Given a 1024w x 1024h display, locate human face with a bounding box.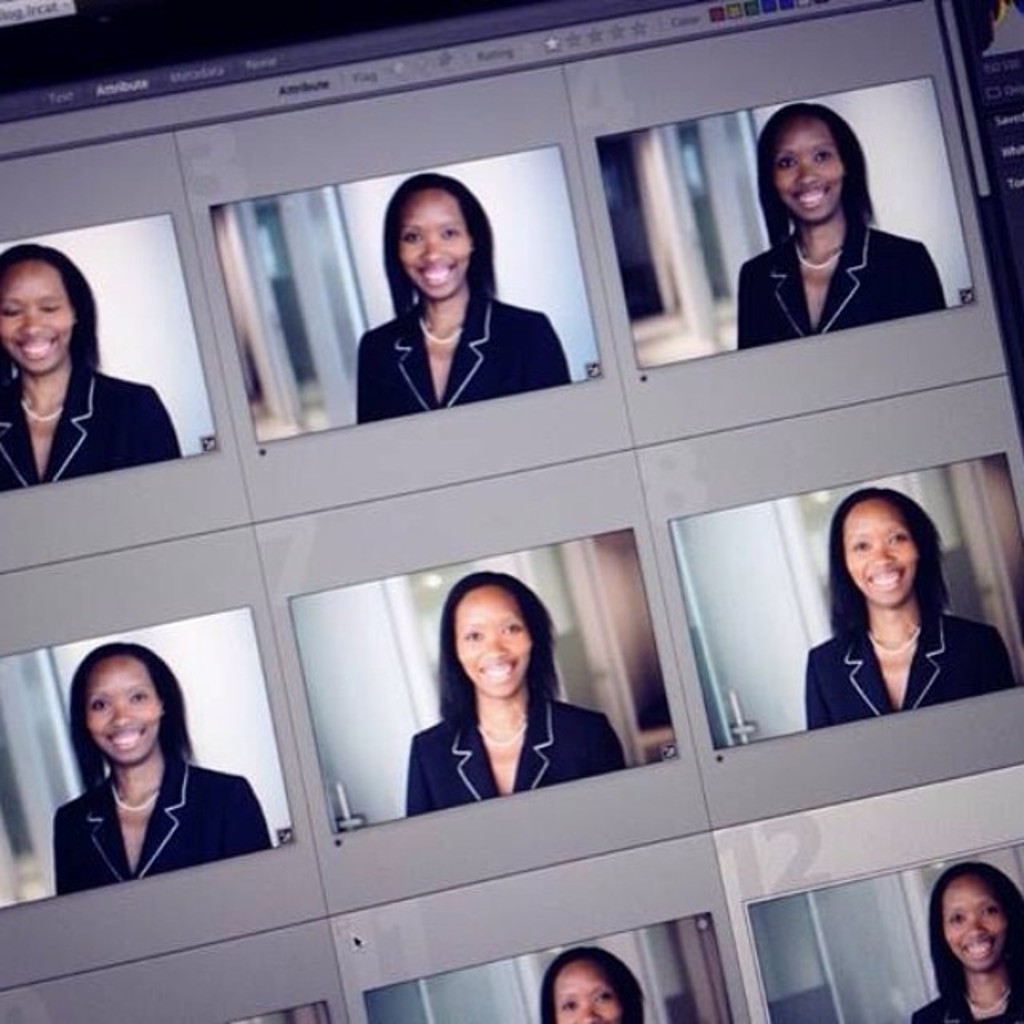
Located: [848, 501, 912, 605].
